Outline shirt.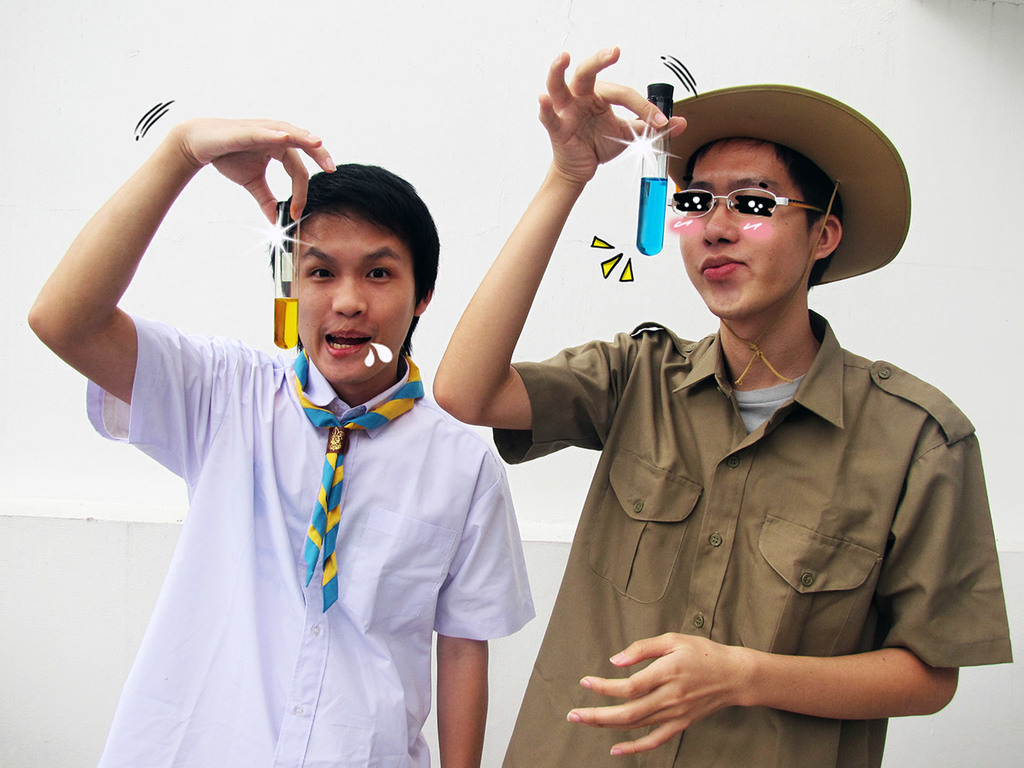
Outline: x1=492, y1=305, x2=1015, y2=767.
